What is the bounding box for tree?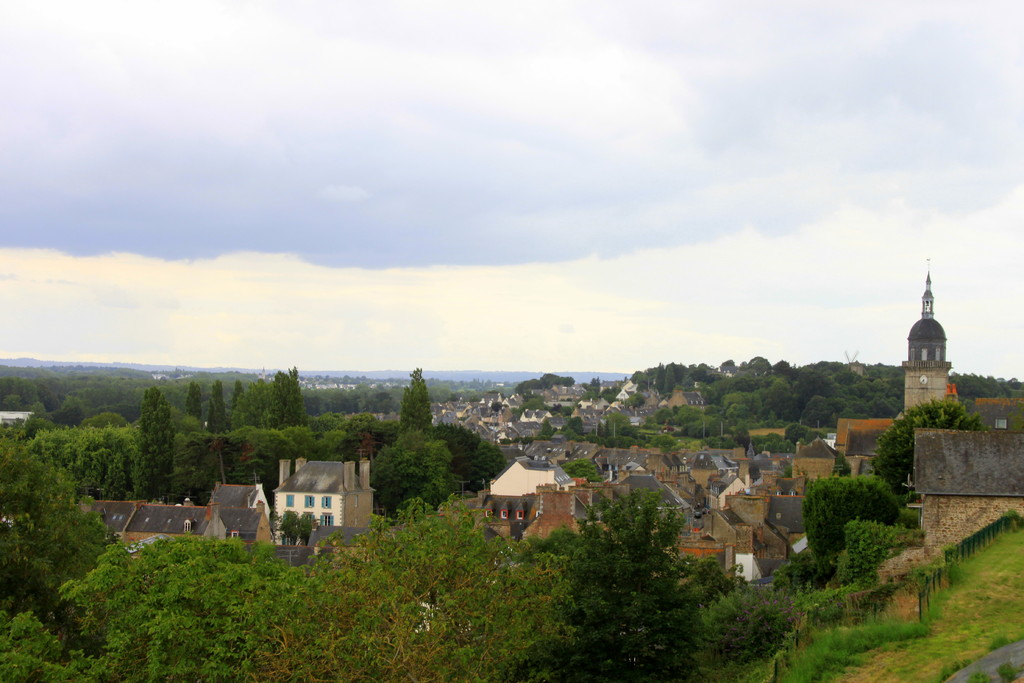
624 391 645 408.
